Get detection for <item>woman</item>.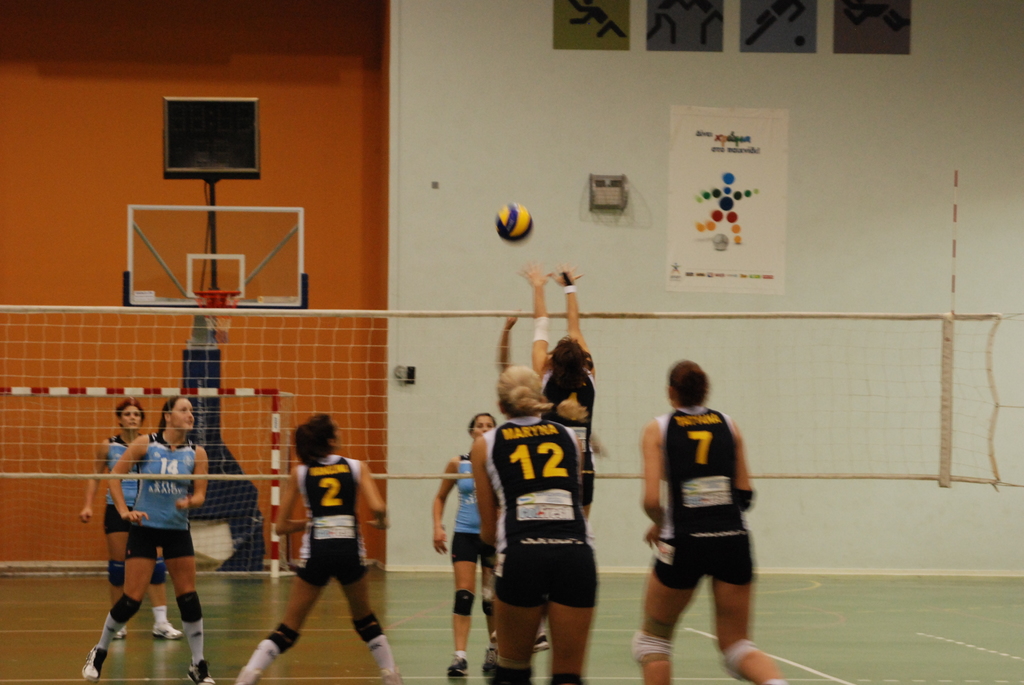
Detection: bbox=(522, 260, 600, 539).
